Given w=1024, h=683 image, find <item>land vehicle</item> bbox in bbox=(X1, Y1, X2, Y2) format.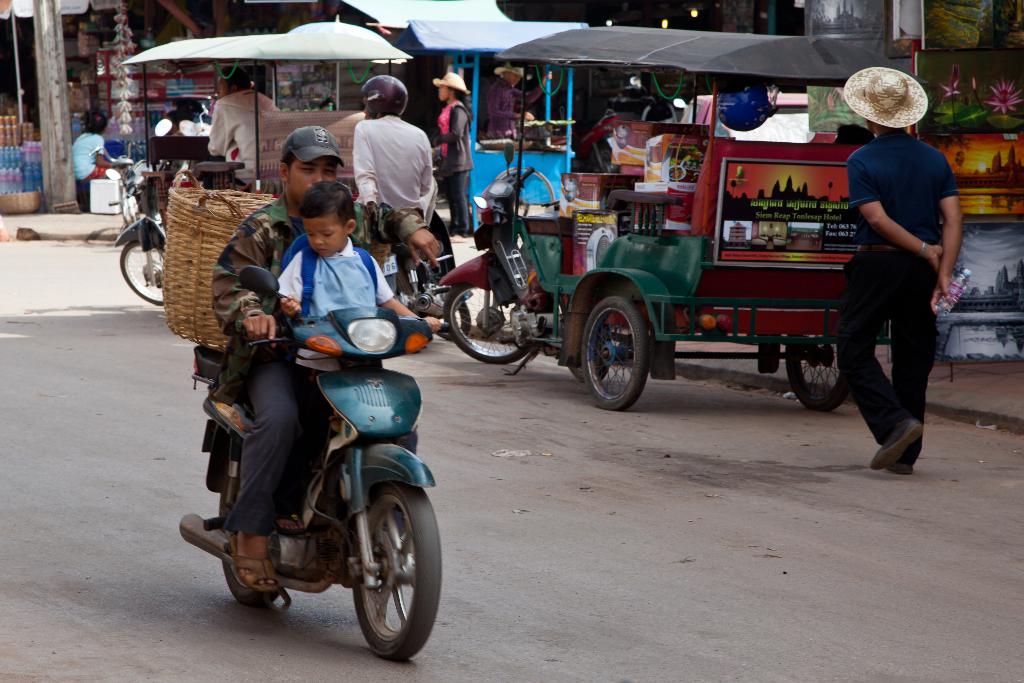
bbox=(114, 22, 417, 307).
